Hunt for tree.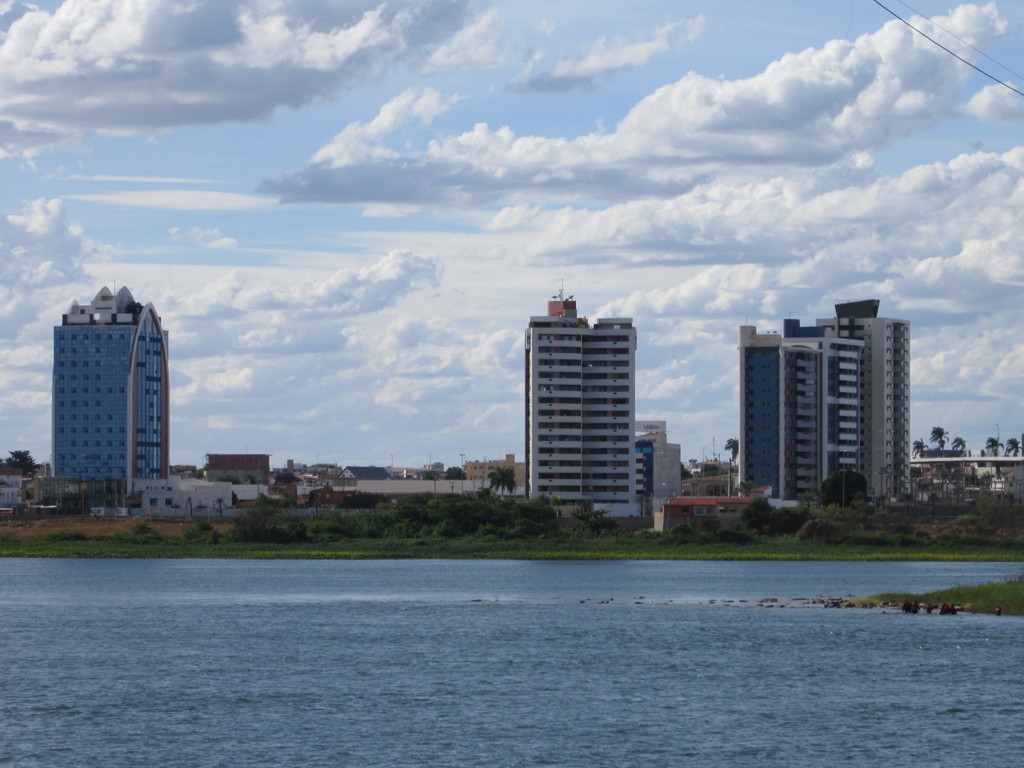
Hunted down at (0,447,42,480).
